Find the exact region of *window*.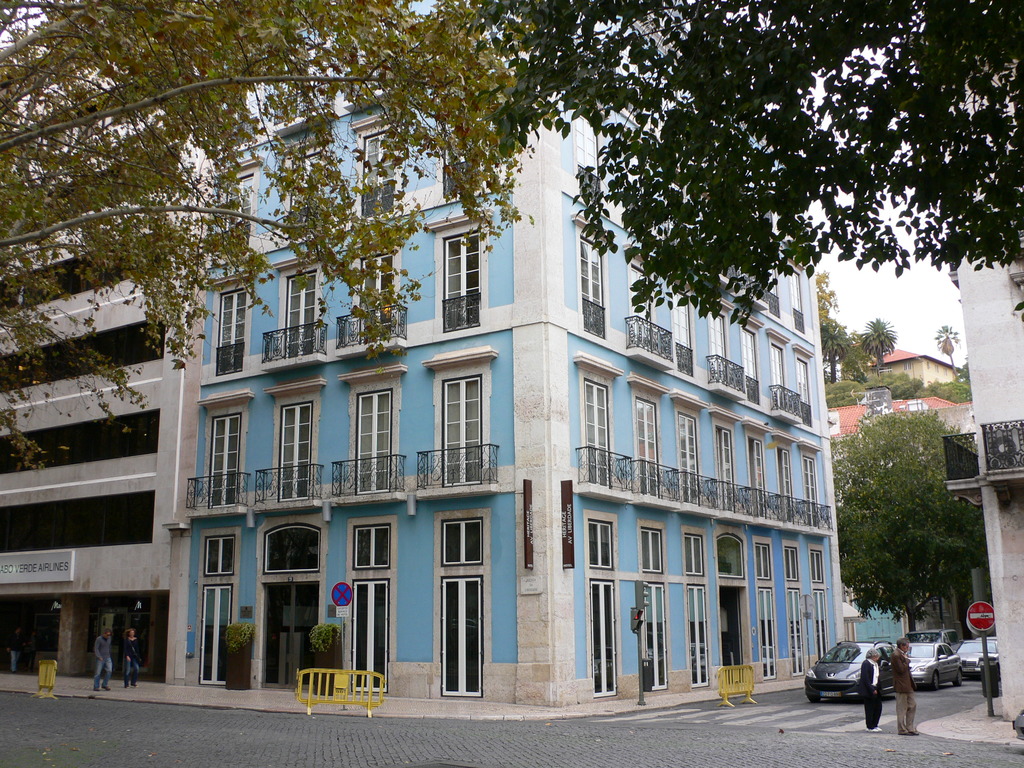
Exact region: box(742, 331, 758, 393).
